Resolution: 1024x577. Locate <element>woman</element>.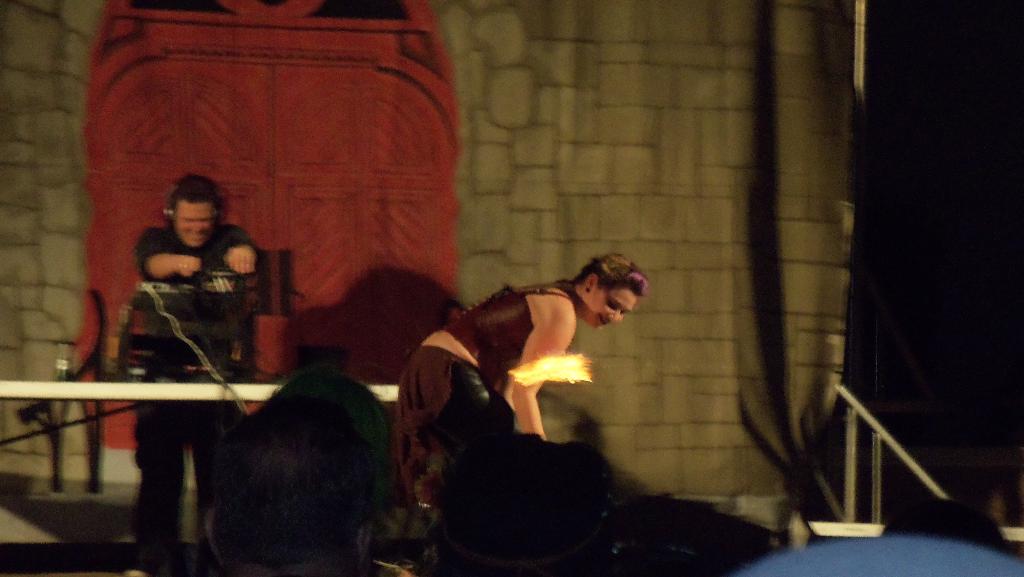
<box>393,254,655,493</box>.
